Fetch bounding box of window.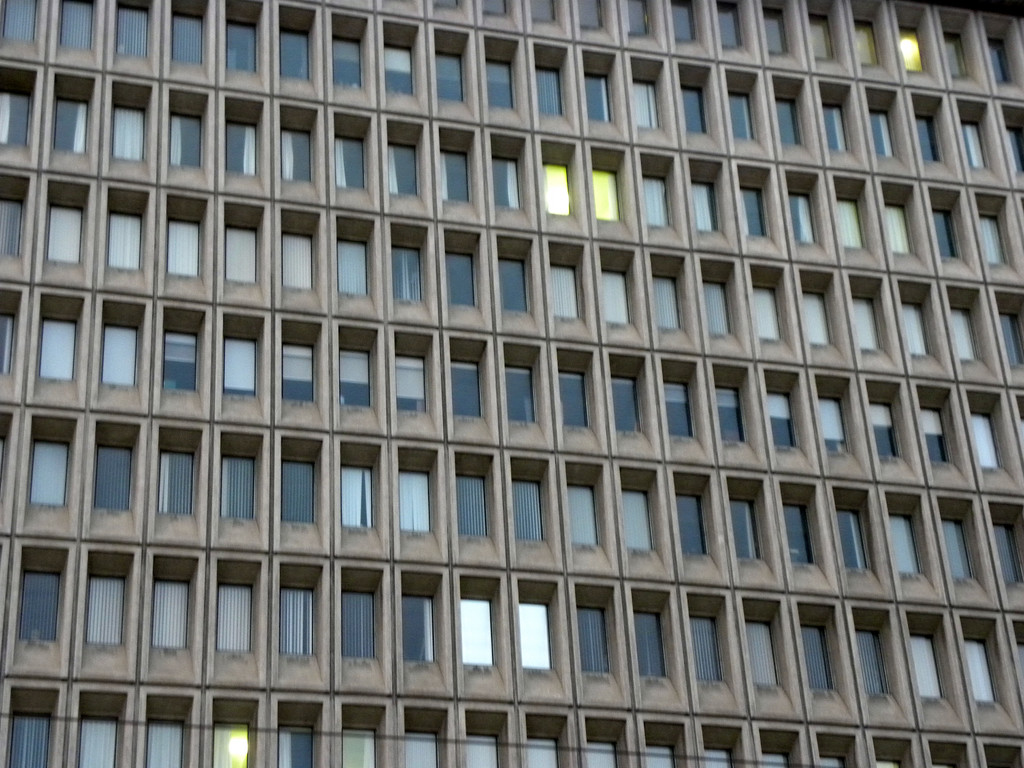
Bbox: detection(989, 287, 1023, 381).
